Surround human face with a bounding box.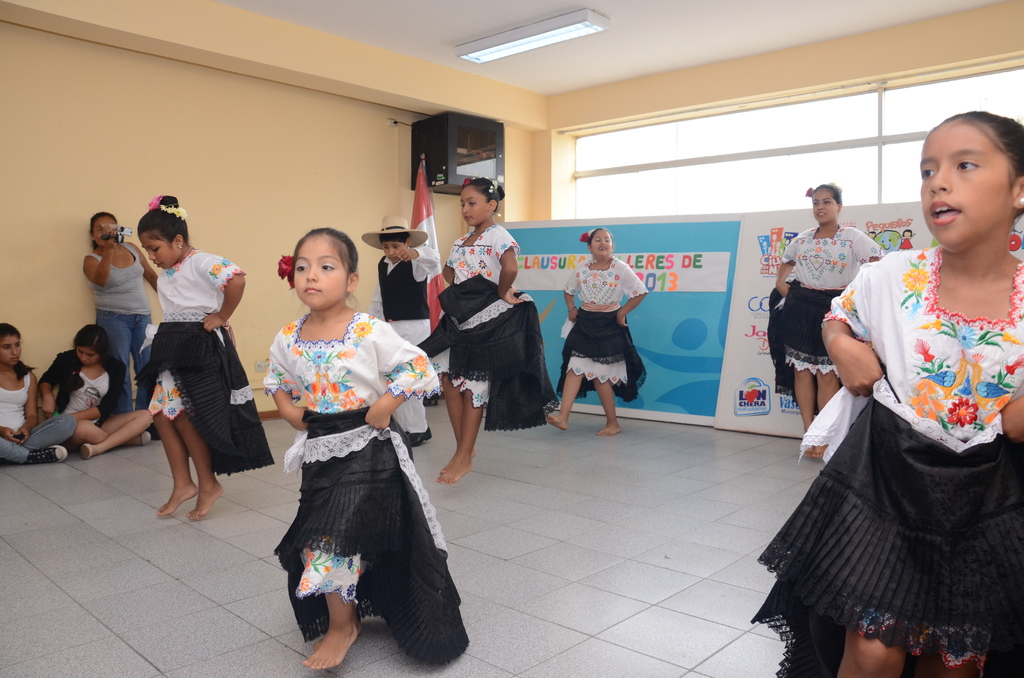
bbox=[383, 240, 406, 261].
